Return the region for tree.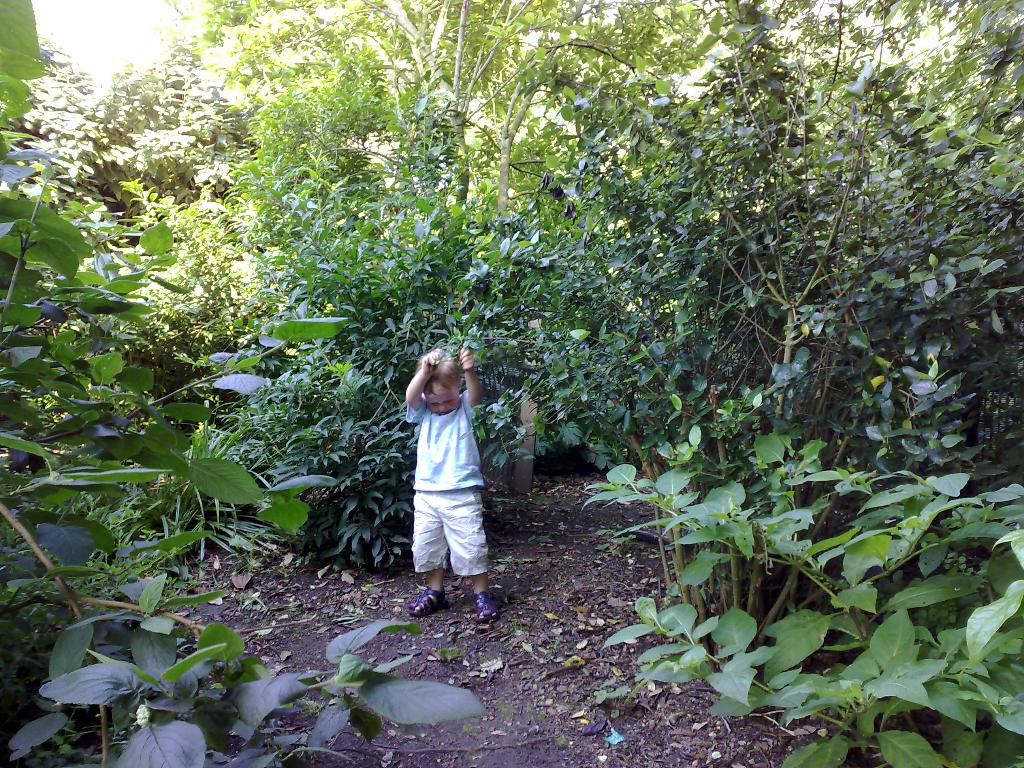
box(164, 0, 707, 218).
